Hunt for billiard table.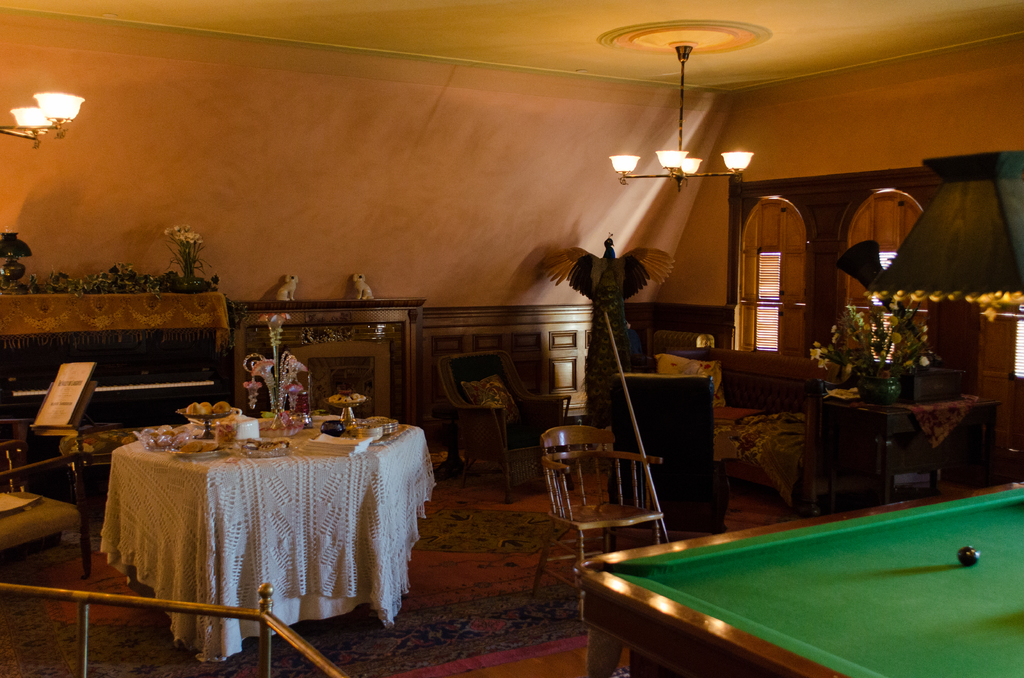
Hunted down at (left=575, top=483, right=1023, bottom=677).
